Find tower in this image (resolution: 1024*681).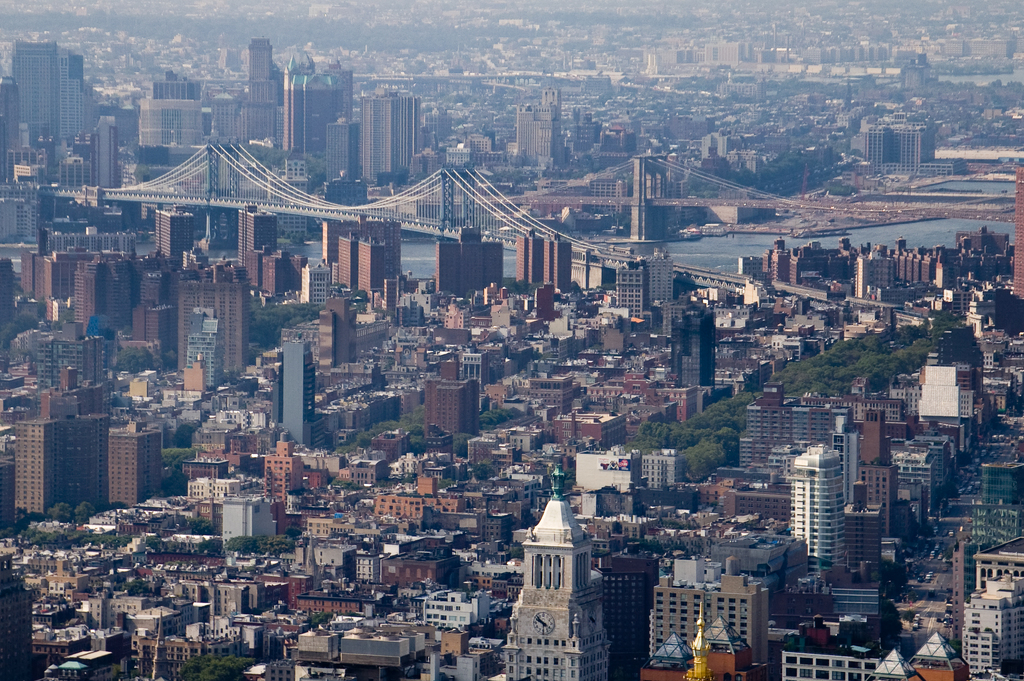
[517,86,558,168].
